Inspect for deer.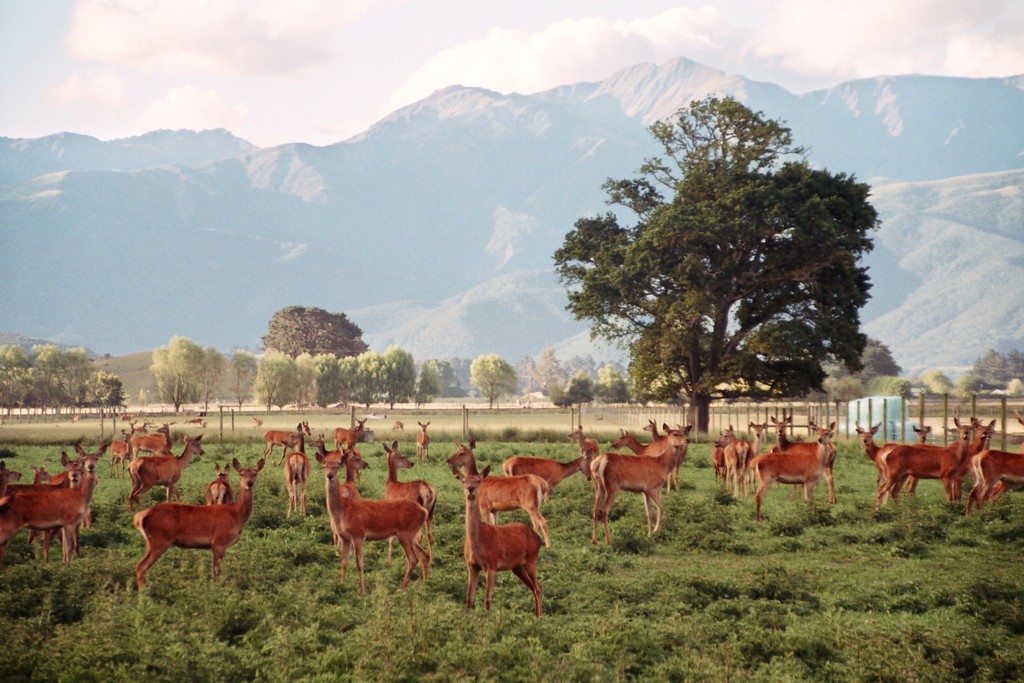
Inspection: region(643, 427, 693, 494).
